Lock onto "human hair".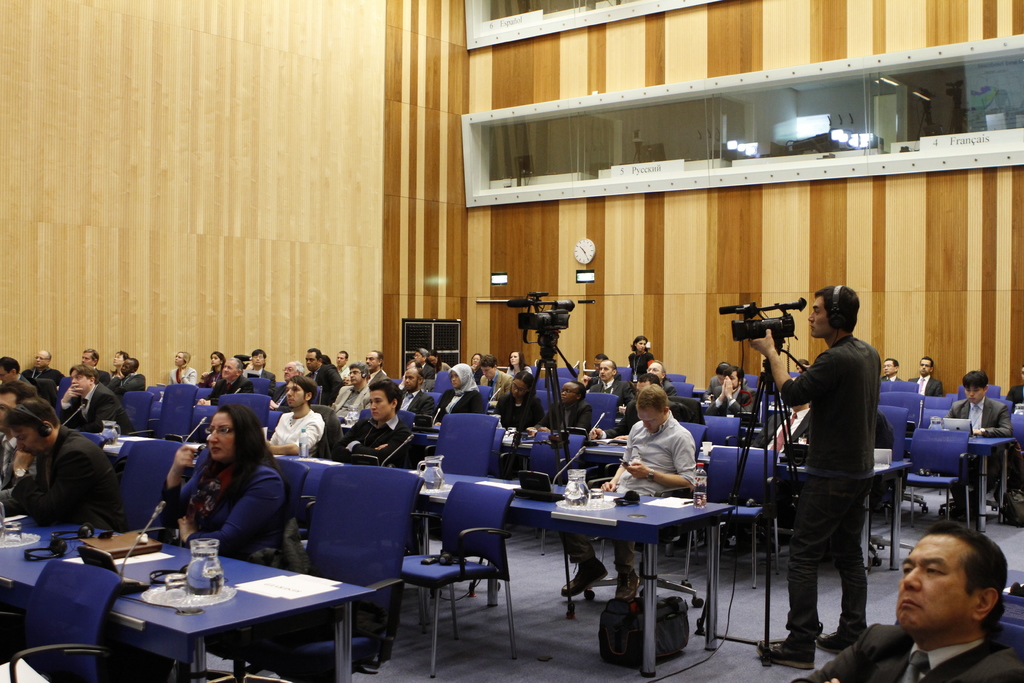
Locked: 884:359:900:369.
